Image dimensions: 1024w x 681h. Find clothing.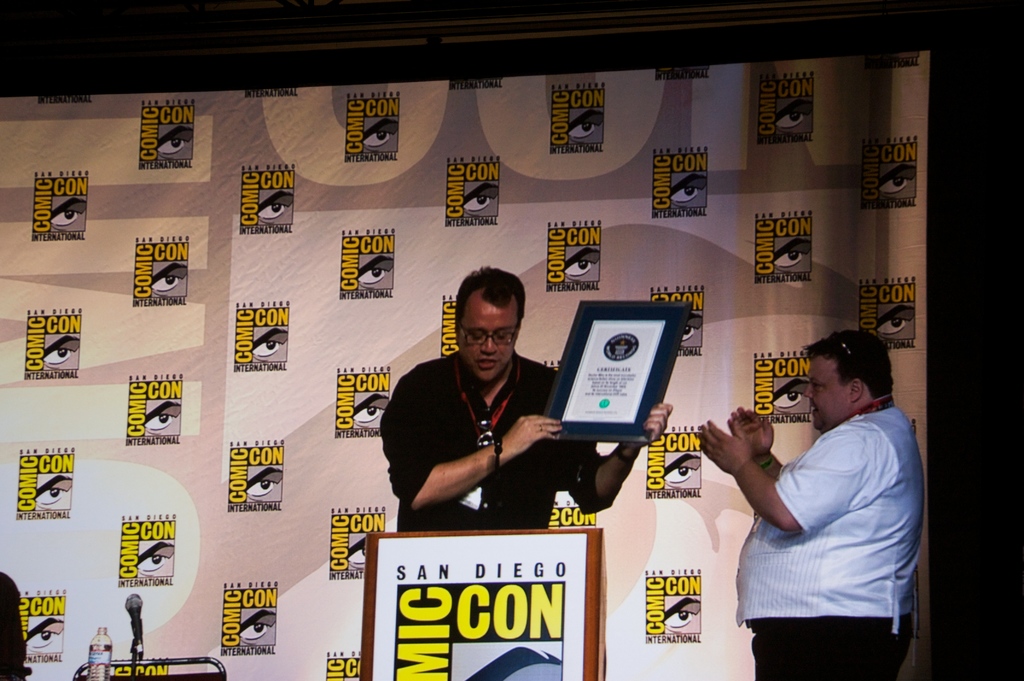
detection(739, 359, 930, 658).
